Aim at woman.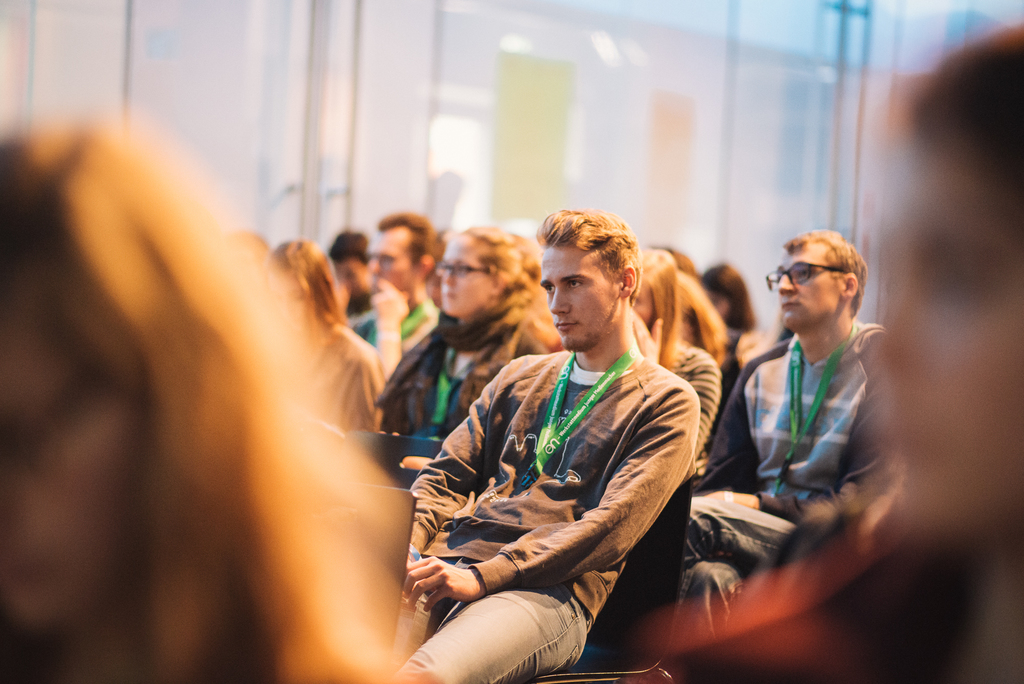
Aimed at Rect(625, 240, 734, 476).
